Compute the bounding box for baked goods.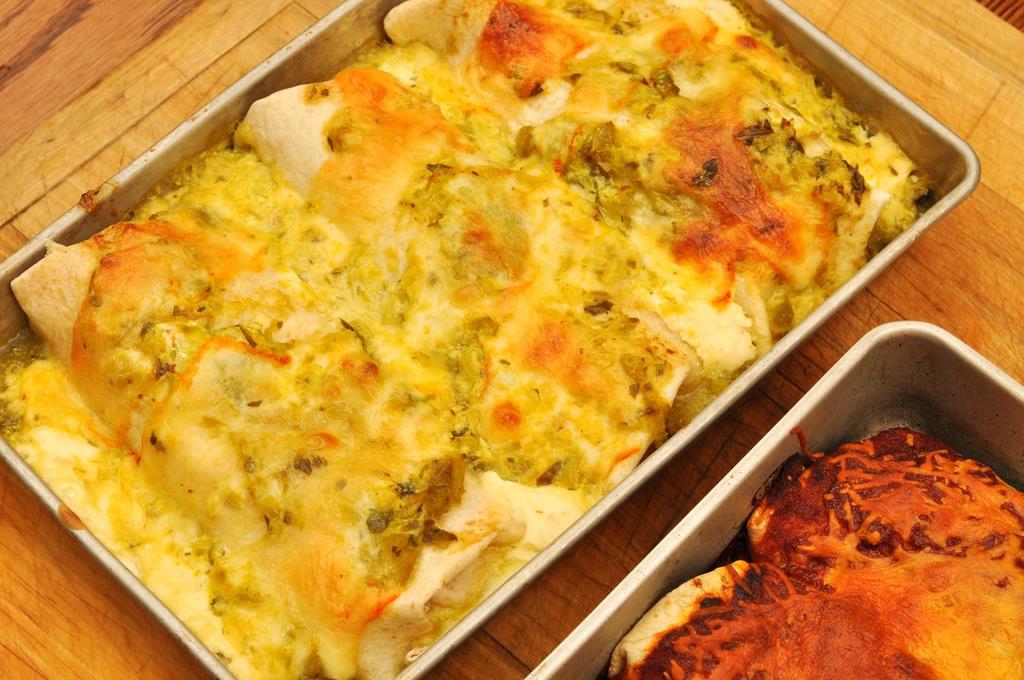
detection(0, 0, 949, 679).
